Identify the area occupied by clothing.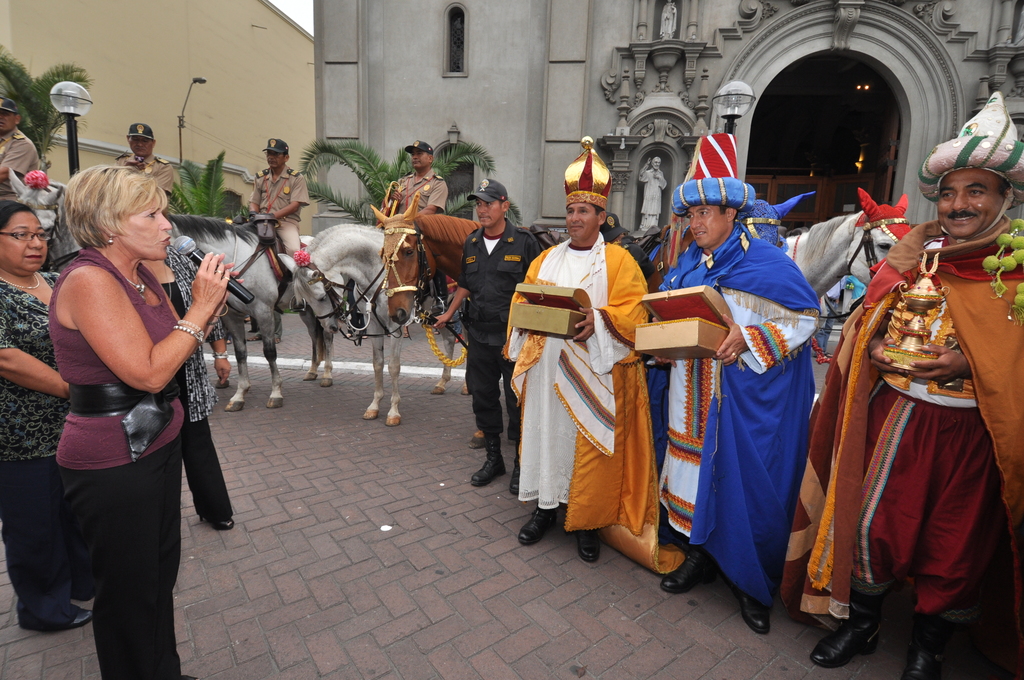
Area: box(115, 156, 184, 211).
